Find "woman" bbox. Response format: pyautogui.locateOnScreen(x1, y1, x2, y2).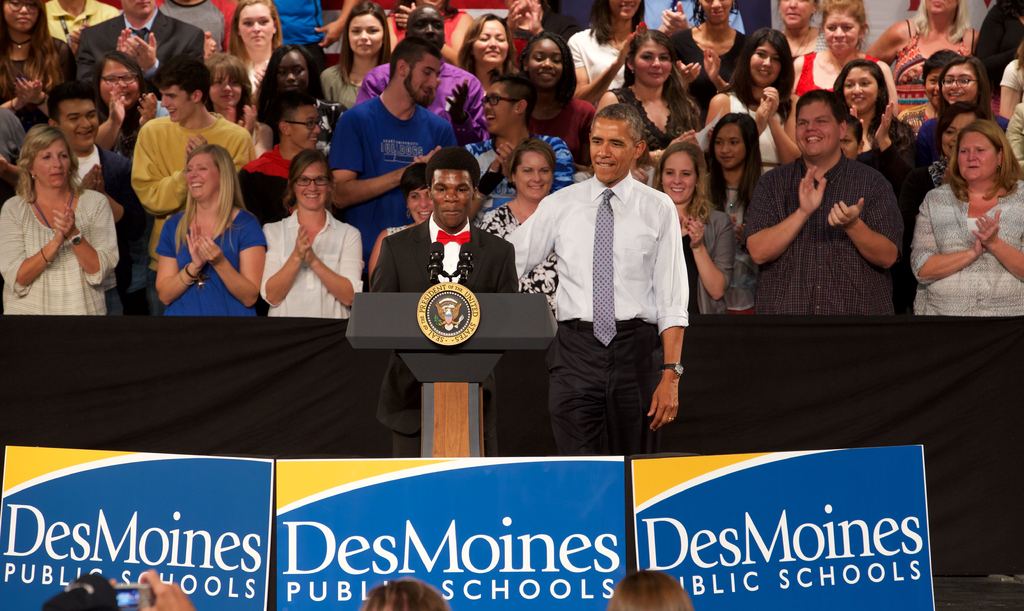
pyautogui.locateOnScreen(229, 0, 287, 104).
